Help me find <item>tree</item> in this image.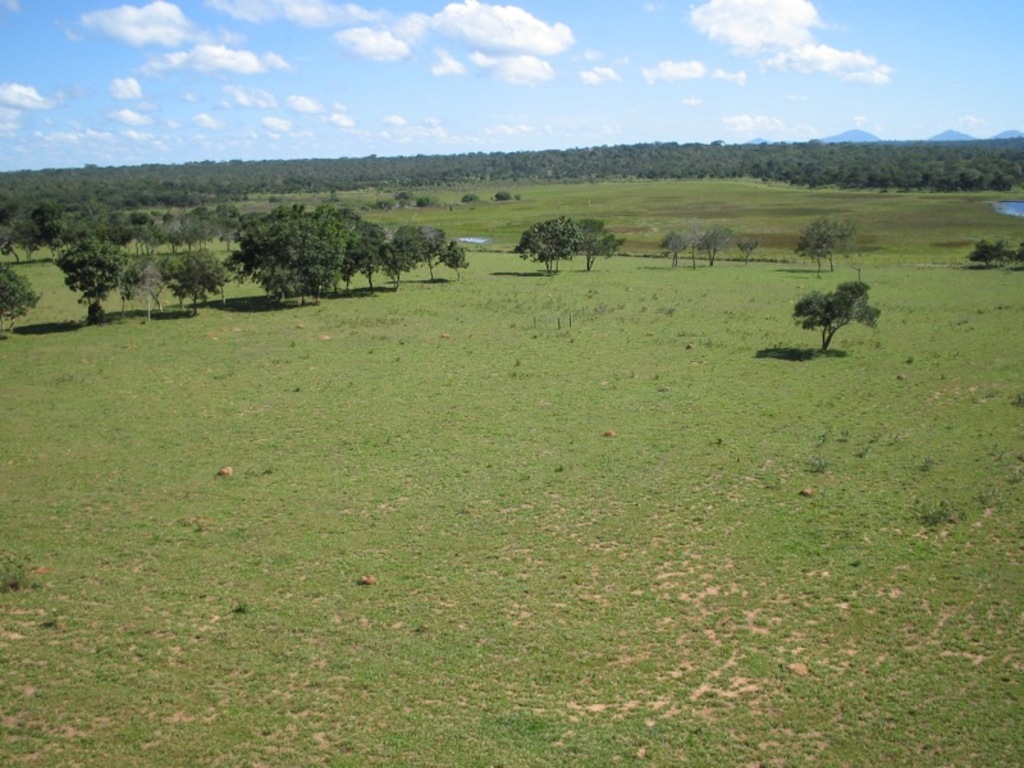
Found it: x1=61 y1=234 x2=125 y2=320.
